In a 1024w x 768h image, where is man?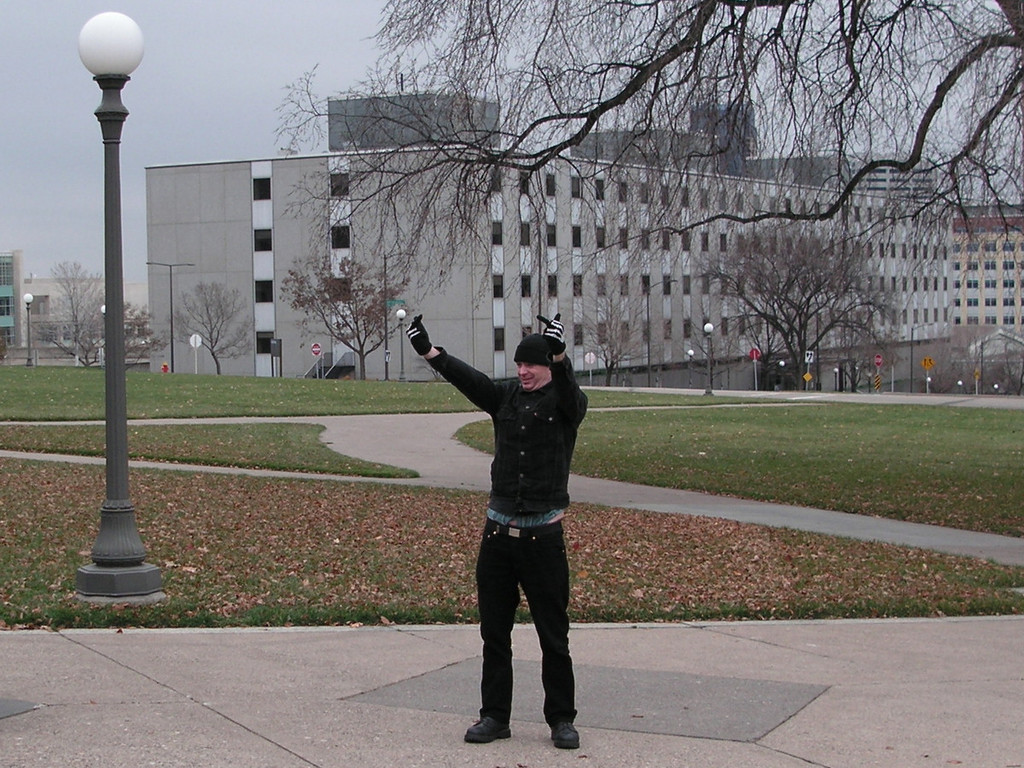
l=415, t=311, r=602, b=742.
